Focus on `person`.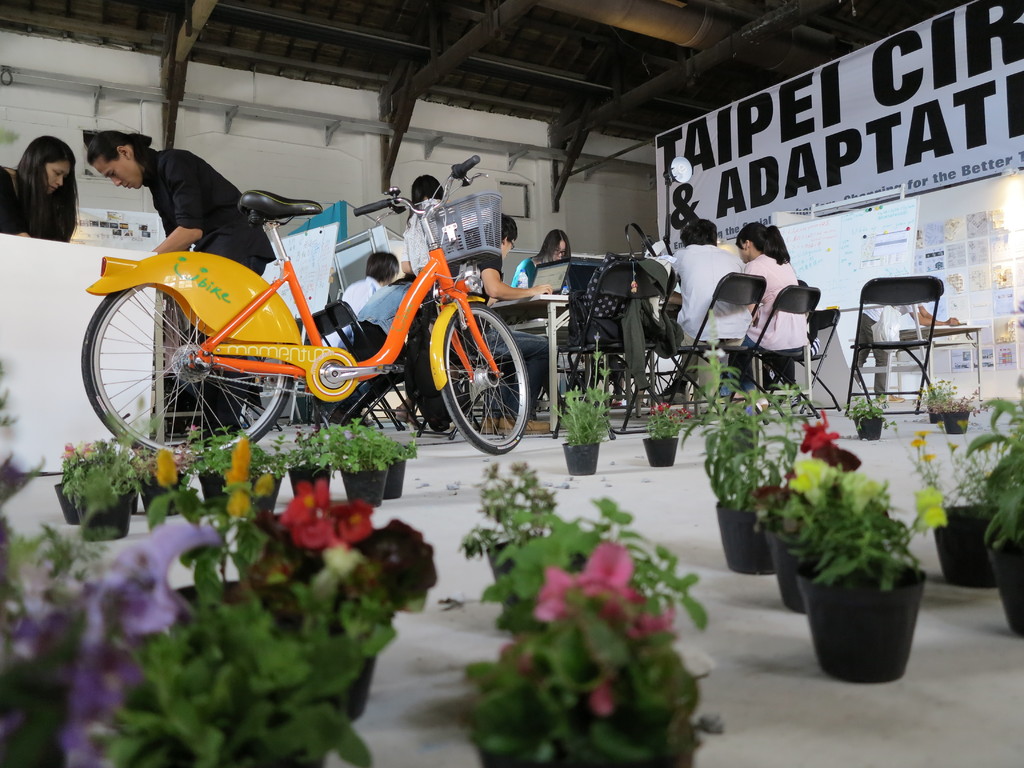
Focused at box(86, 129, 276, 447).
